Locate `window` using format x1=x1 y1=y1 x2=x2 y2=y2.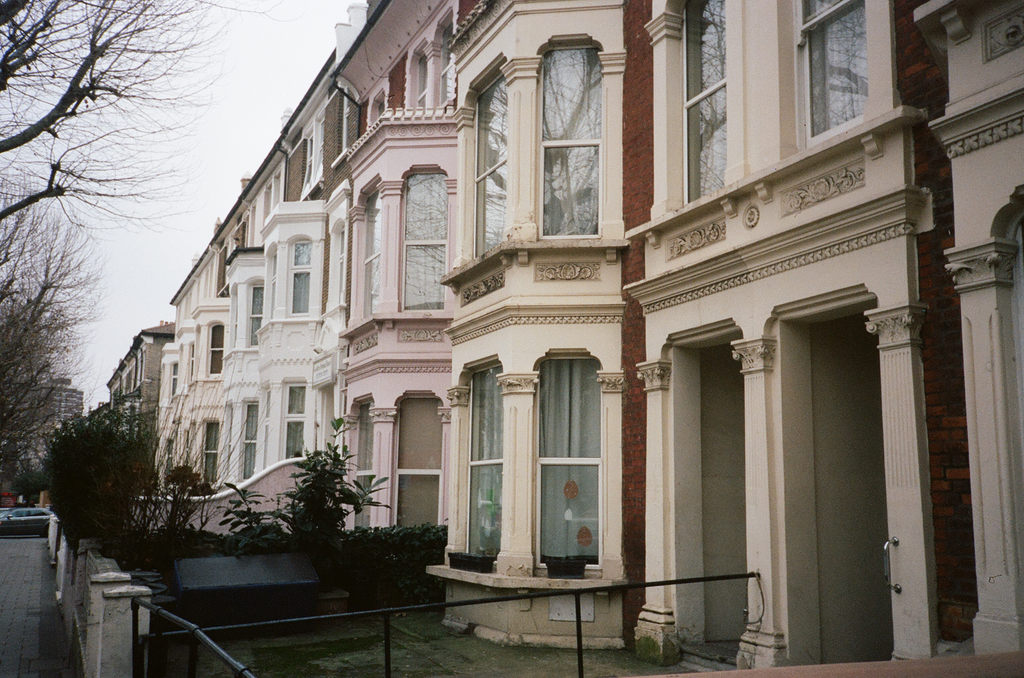
x1=536 y1=304 x2=615 y2=572.
